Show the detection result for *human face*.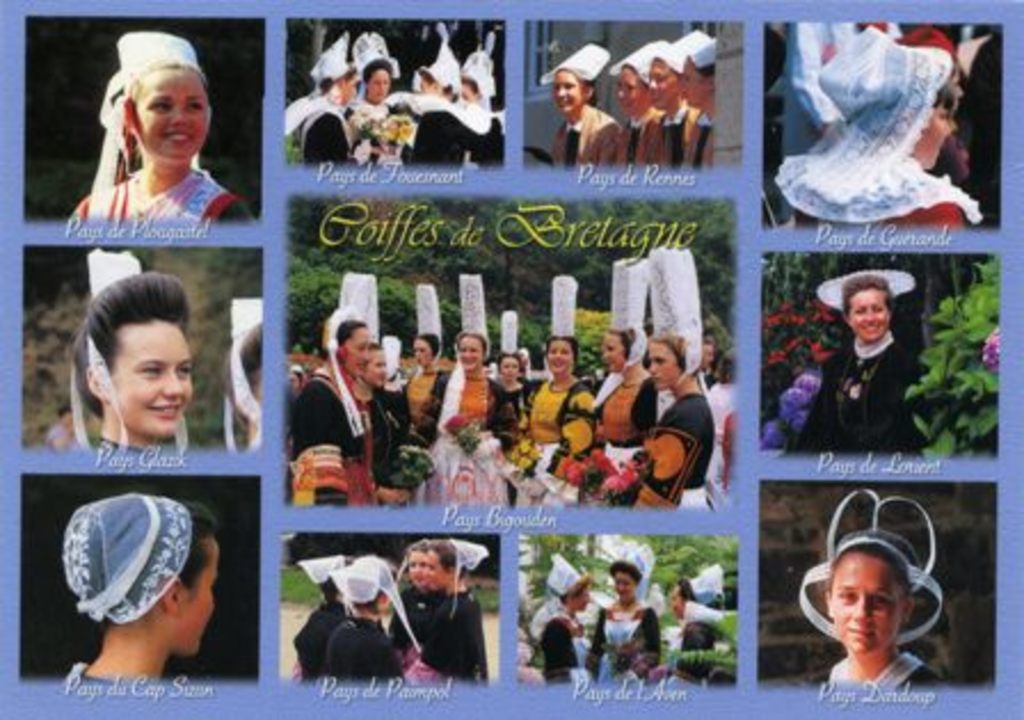
bbox=[896, 94, 951, 162].
